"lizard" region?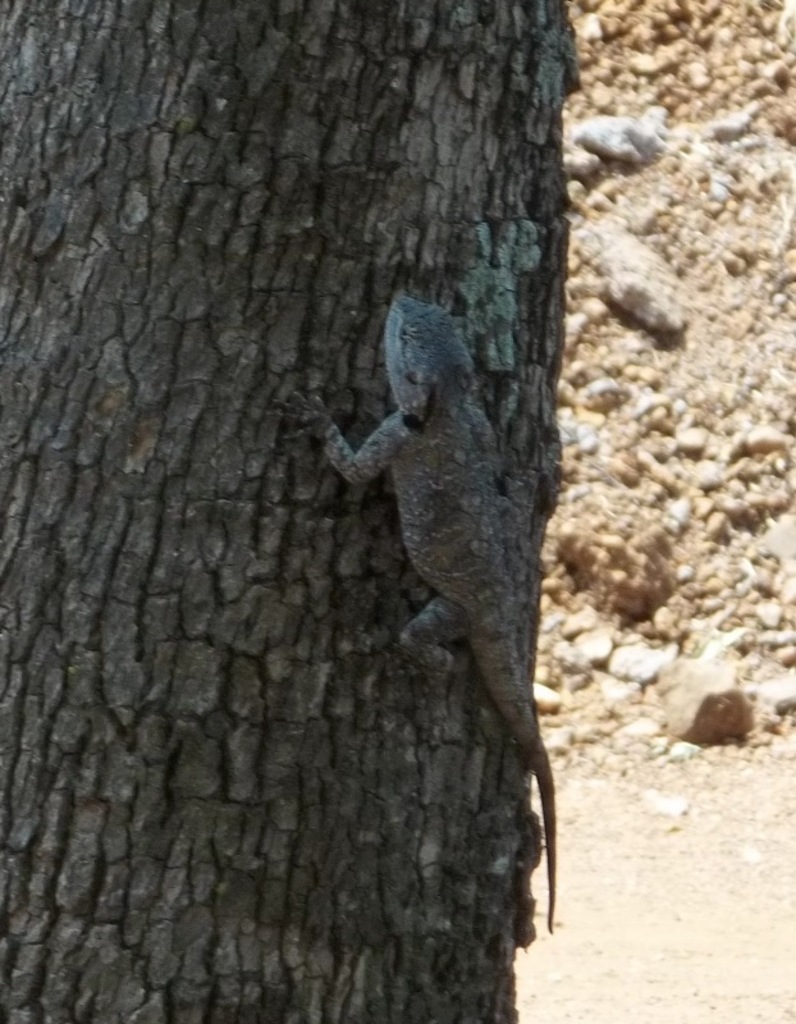
280/248/590/938
